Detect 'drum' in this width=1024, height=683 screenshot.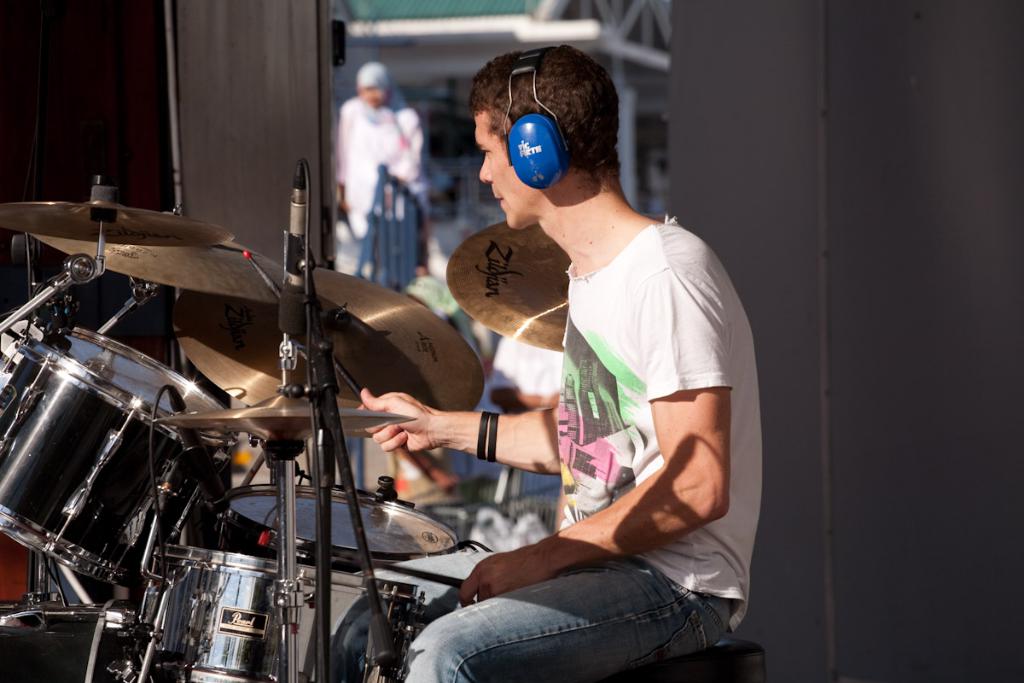
Detection: bbox=(216, 484, 458, 575).
